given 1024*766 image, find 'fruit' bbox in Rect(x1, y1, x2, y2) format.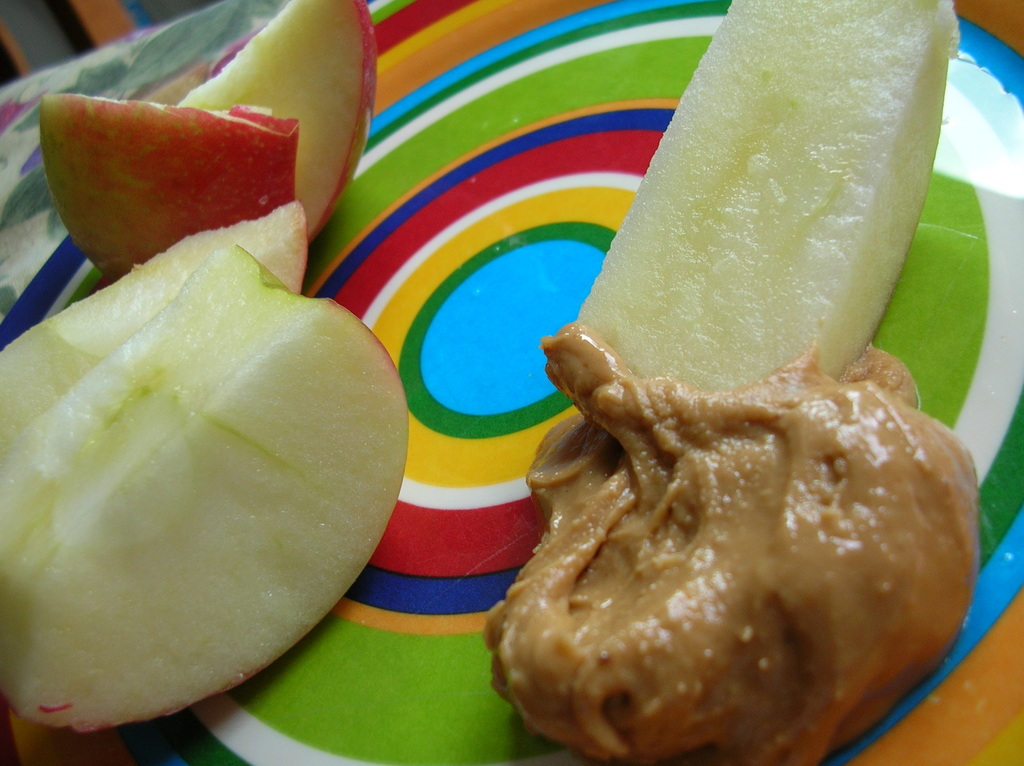
Rect(0, 244, 408, 736).
